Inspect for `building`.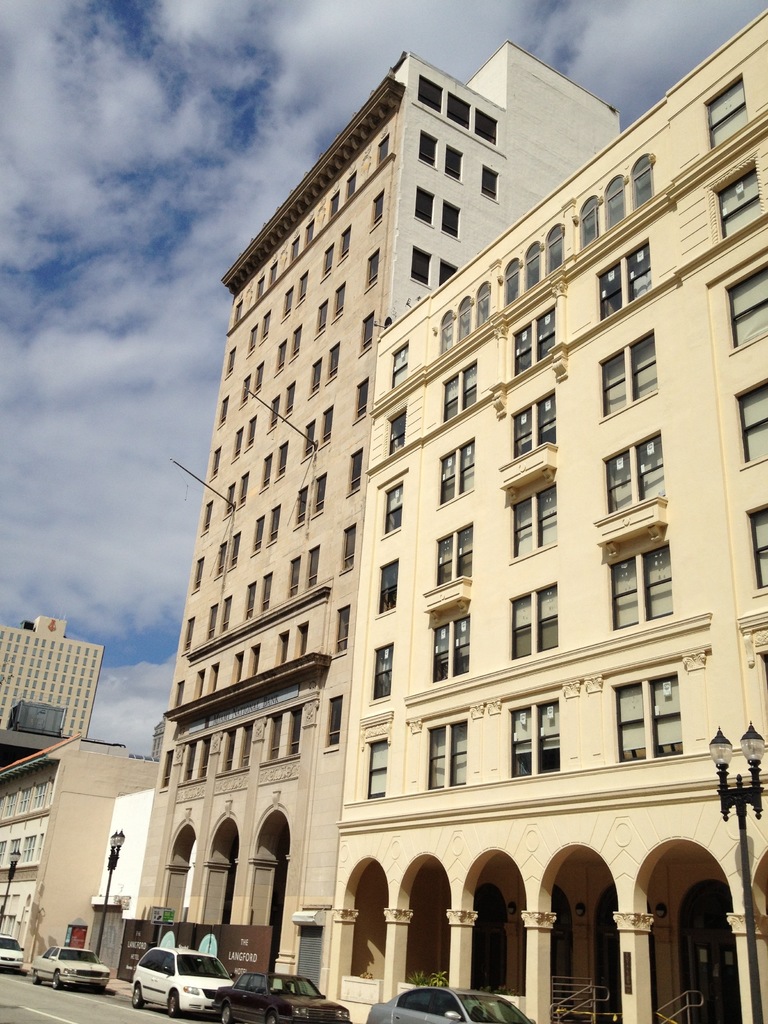
Inspection: [x1=131, y1=41, x2=621, y2=1008].
